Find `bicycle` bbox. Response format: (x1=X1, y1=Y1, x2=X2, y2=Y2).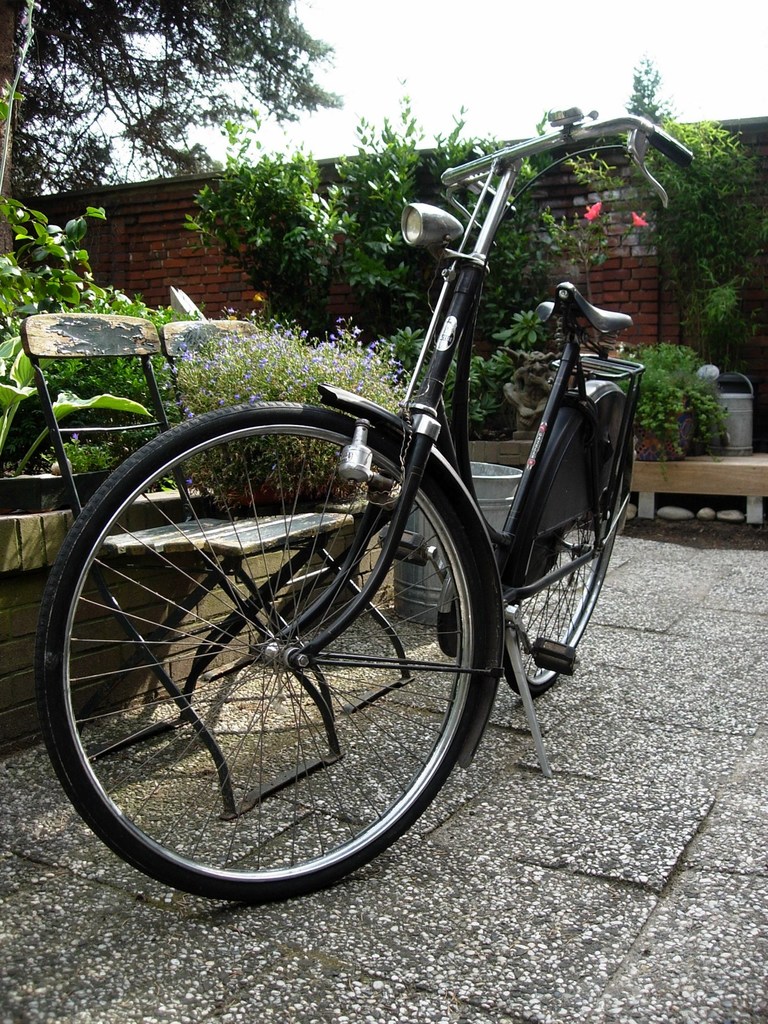
(x1=24, y1=101, x2=700, y2=888).
